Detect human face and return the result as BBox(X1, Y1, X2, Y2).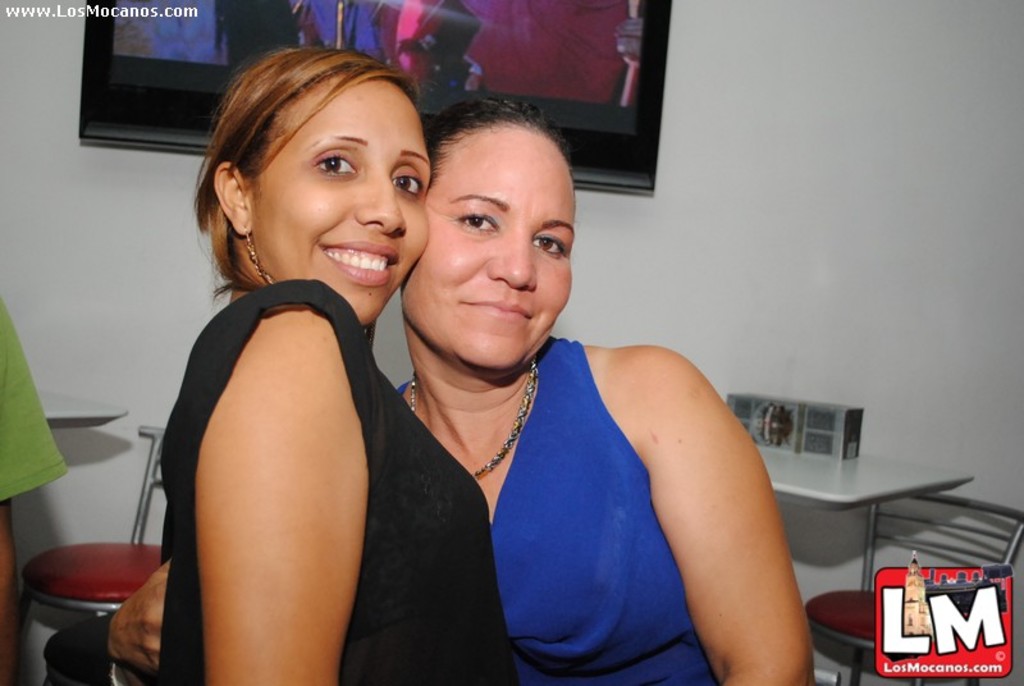
BBox(257, 74, 431, 330).
